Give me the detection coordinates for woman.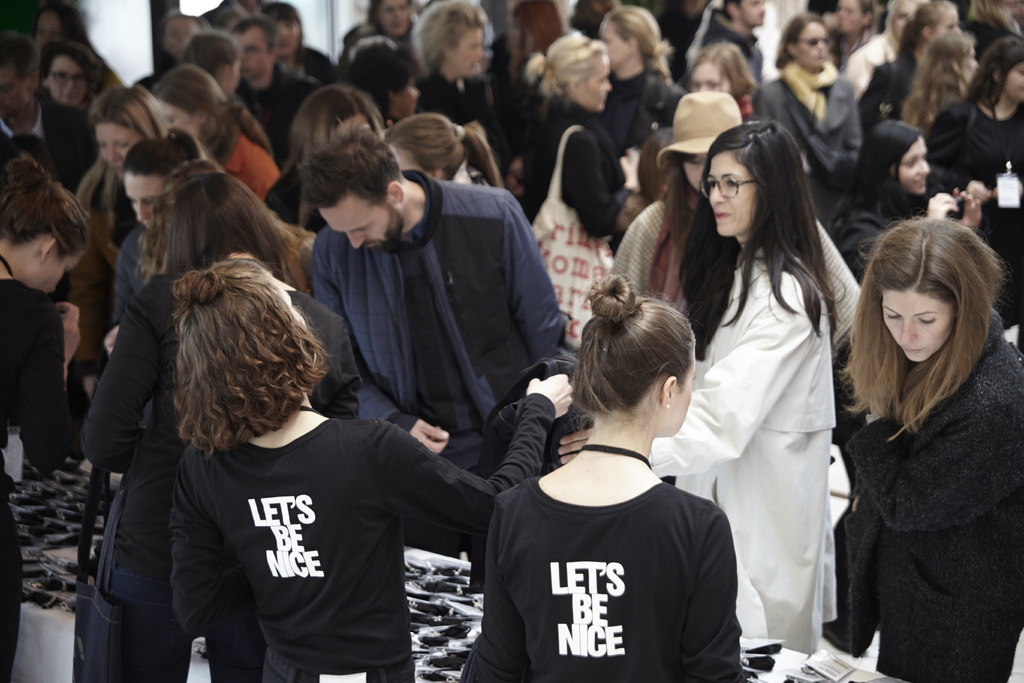
left=598, top=8, right=688, bottom=157.
